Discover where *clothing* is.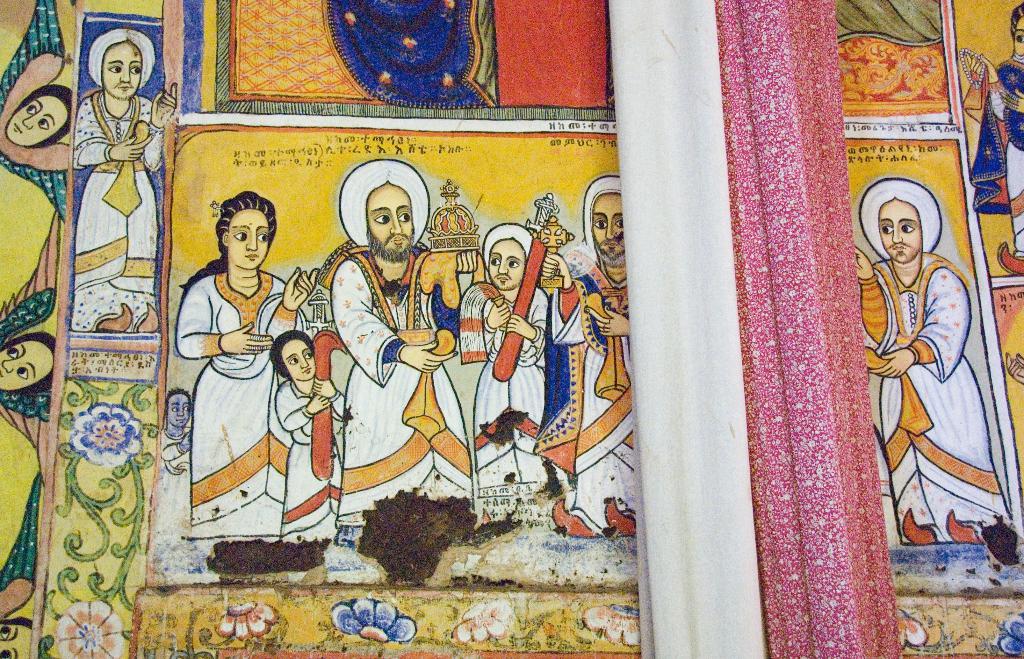
Discovered at box(858, 208, 992, 544).
